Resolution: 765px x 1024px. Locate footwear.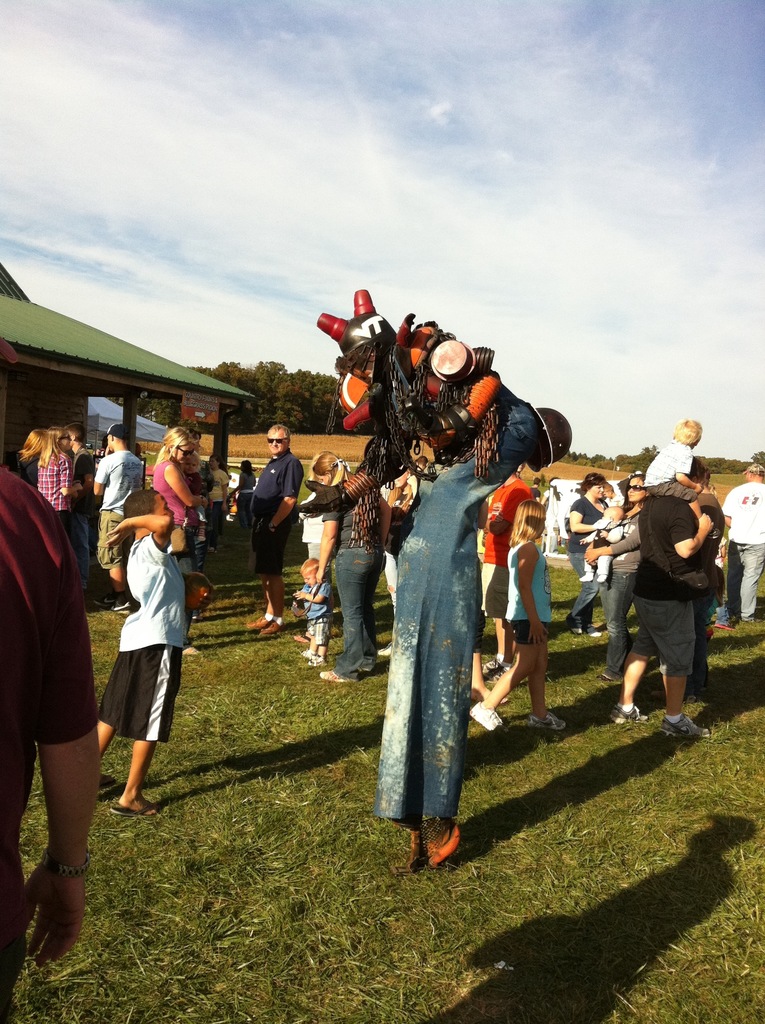
Rect(479, 657, 518, 673).
